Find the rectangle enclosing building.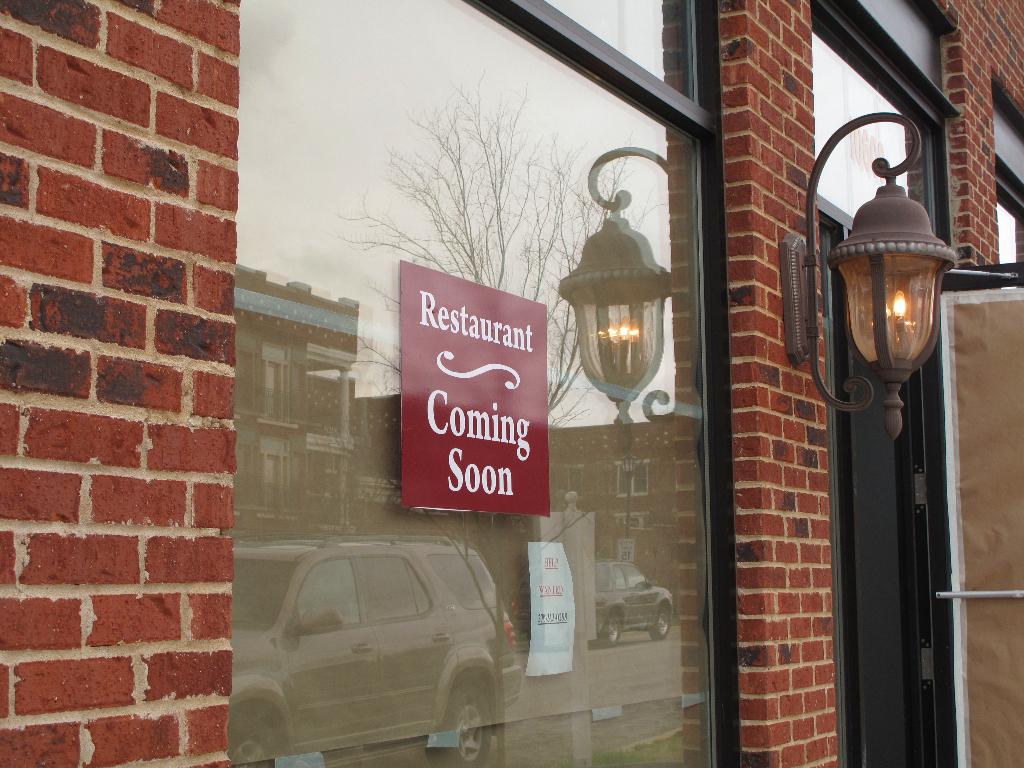
[x1=235, y1=269, x2=684, y2=623].
